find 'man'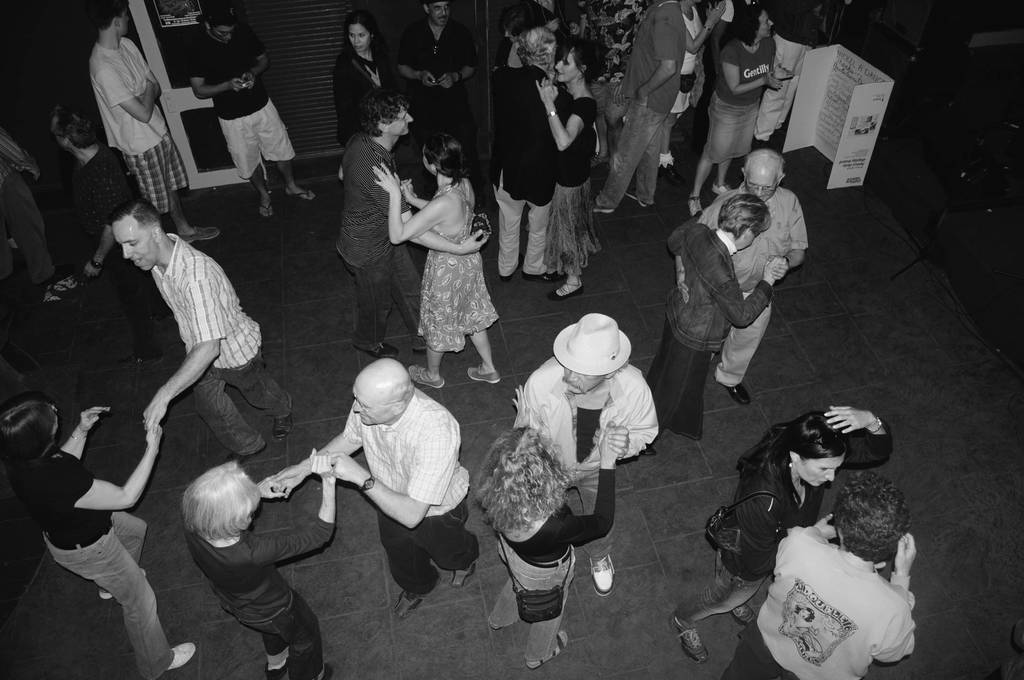
box(726, 469, 915, 676)
